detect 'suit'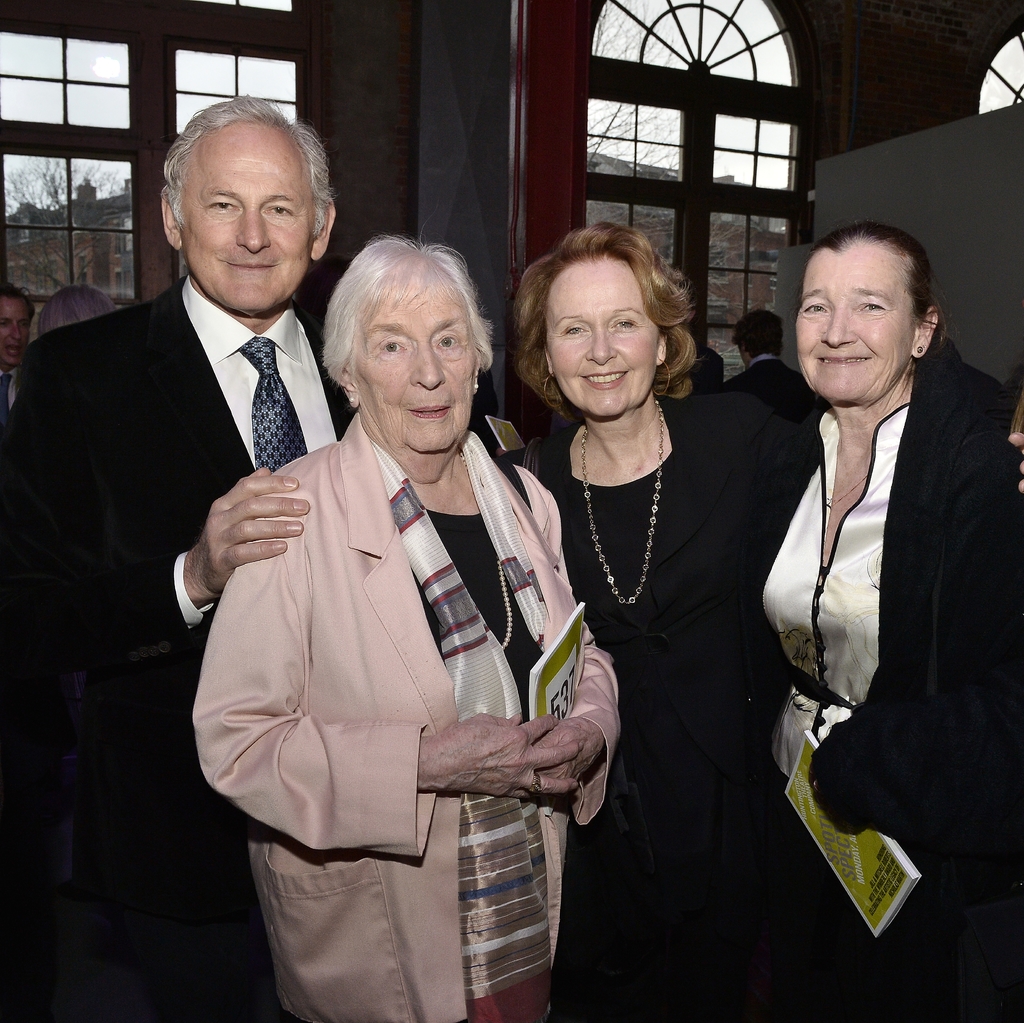
detection(931, 336, 1007, 411)
